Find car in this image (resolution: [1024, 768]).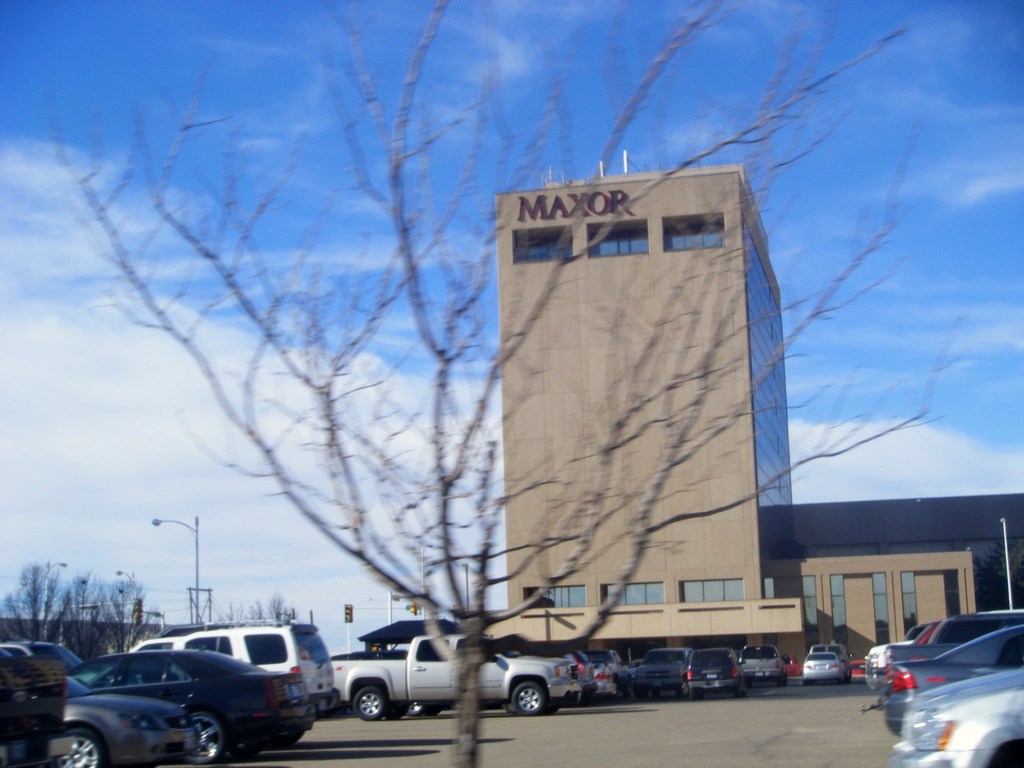
(125,618,343,748).
